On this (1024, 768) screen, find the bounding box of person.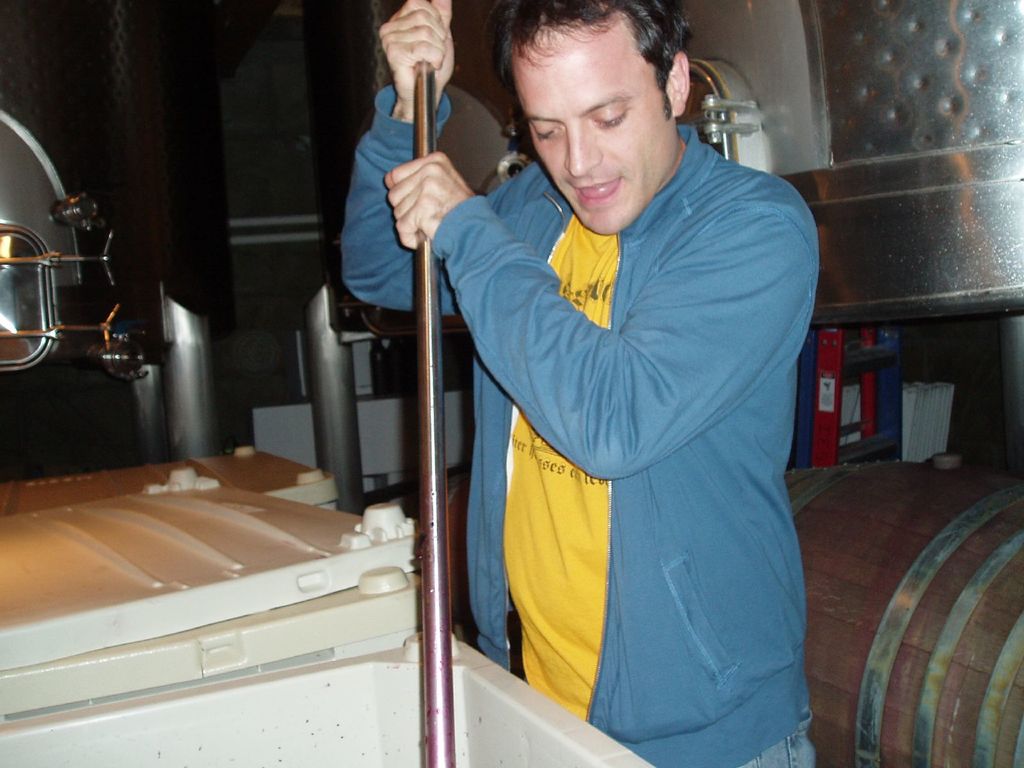
Bounding box: pyautogui.locateOnScreen(390, 0, 829, 752).
